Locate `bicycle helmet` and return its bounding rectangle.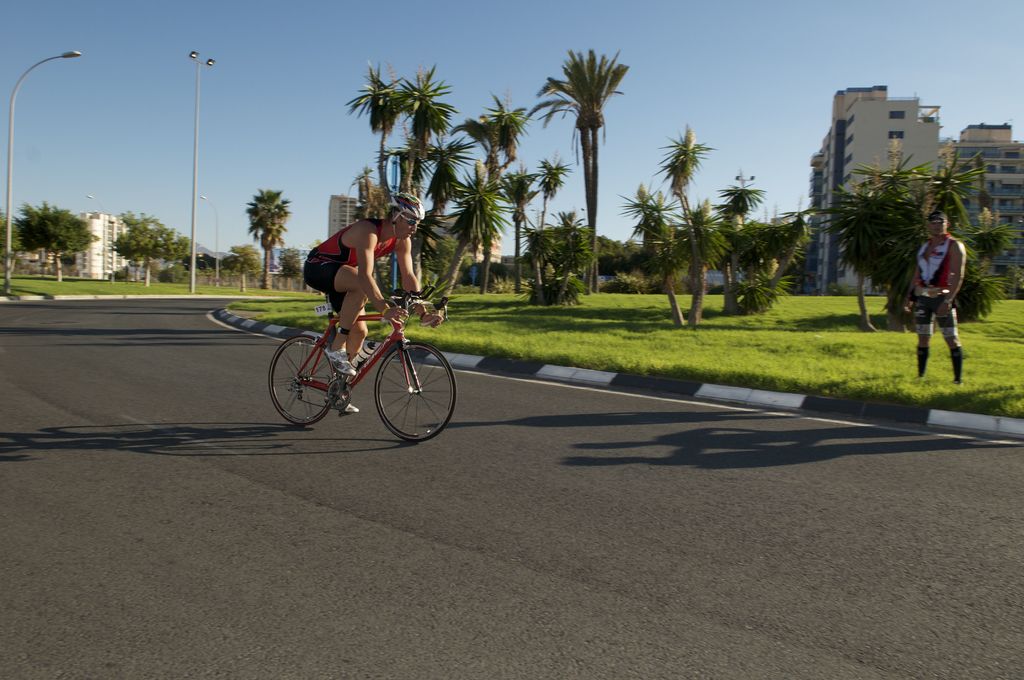
[384, 188, 419, 218].
